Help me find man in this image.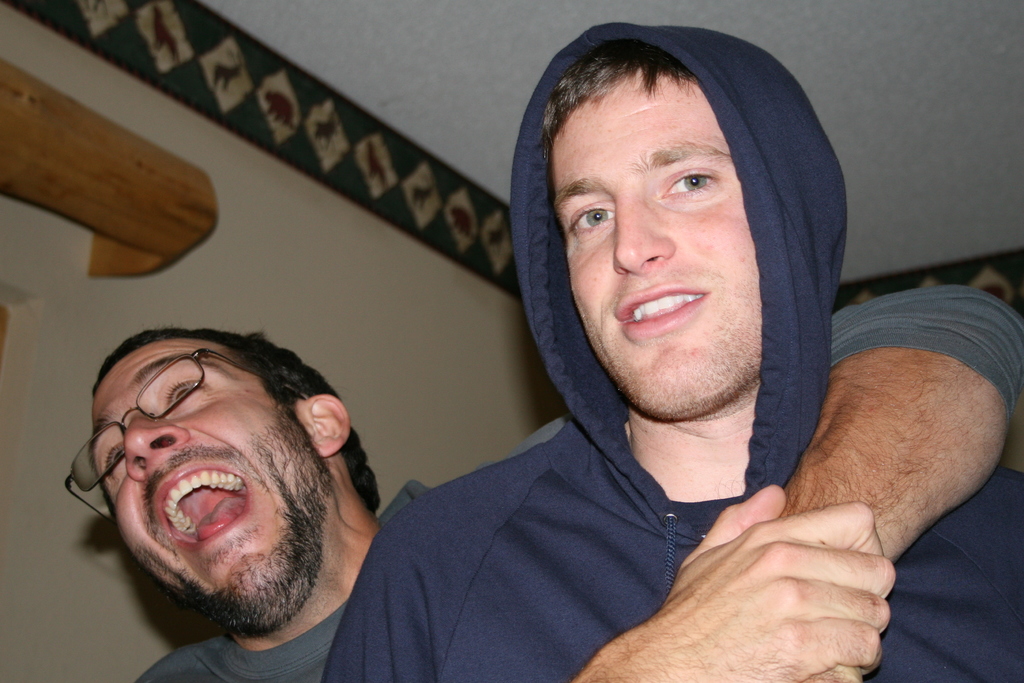
Found it: (x1=88, y1=284, x2=1023, y2=682).
